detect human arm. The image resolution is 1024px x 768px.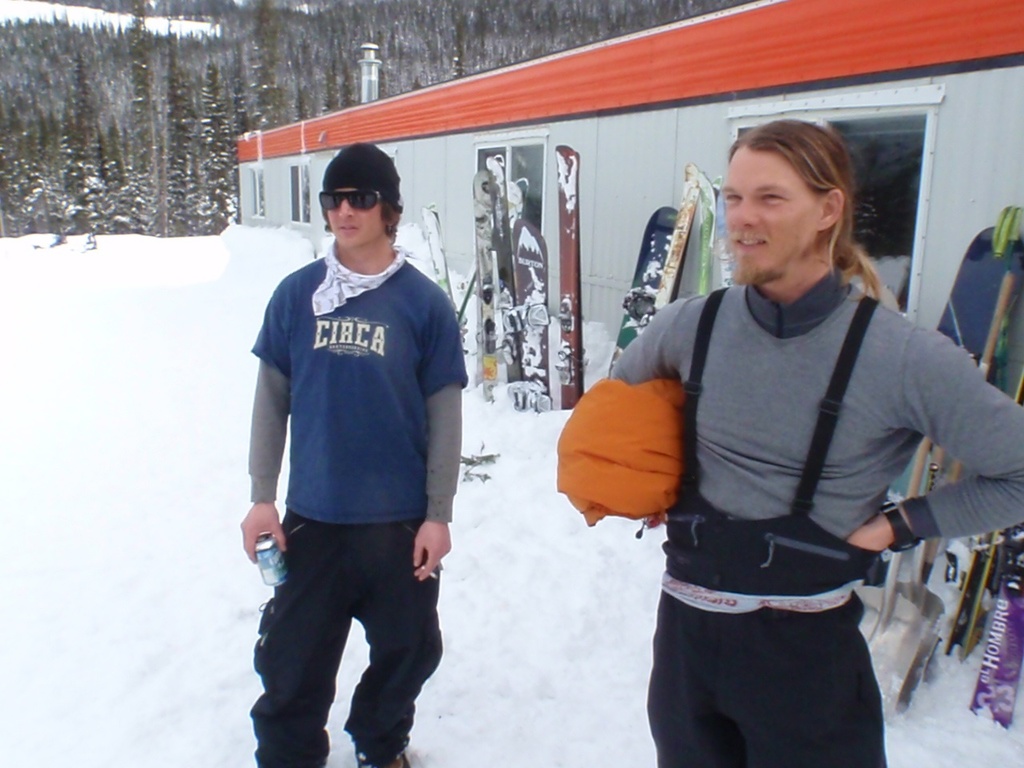
x1=401, y1=297, x2=470, y2=582.
